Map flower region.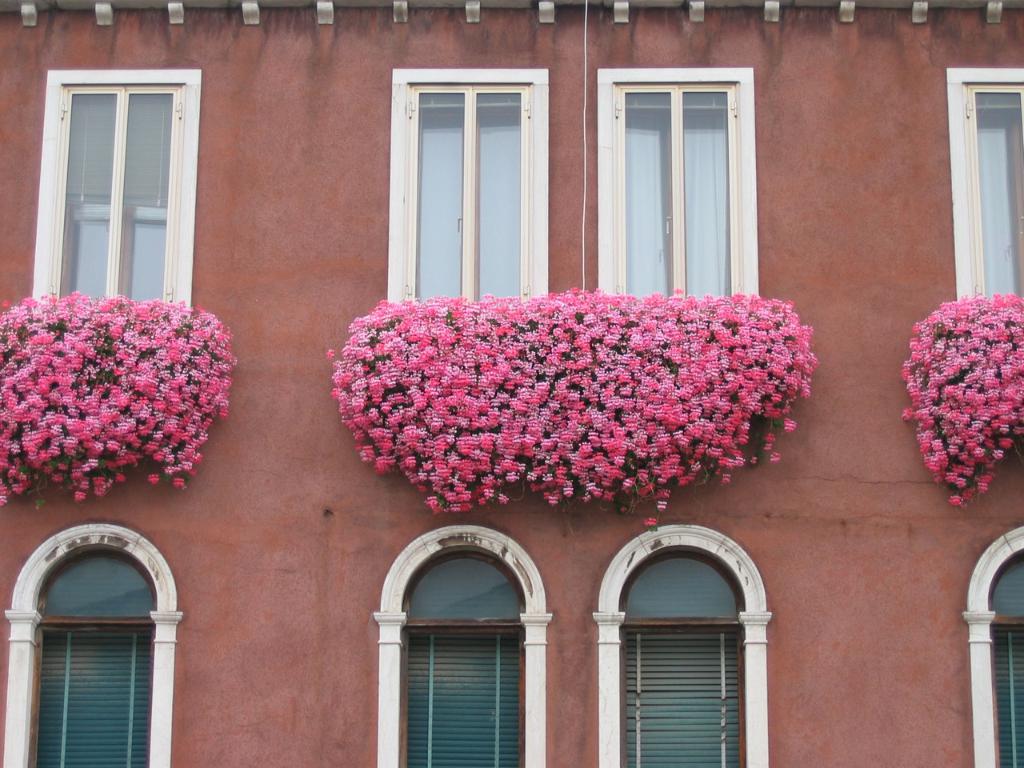
Mapped to box=[14, 277, 230, 514].
